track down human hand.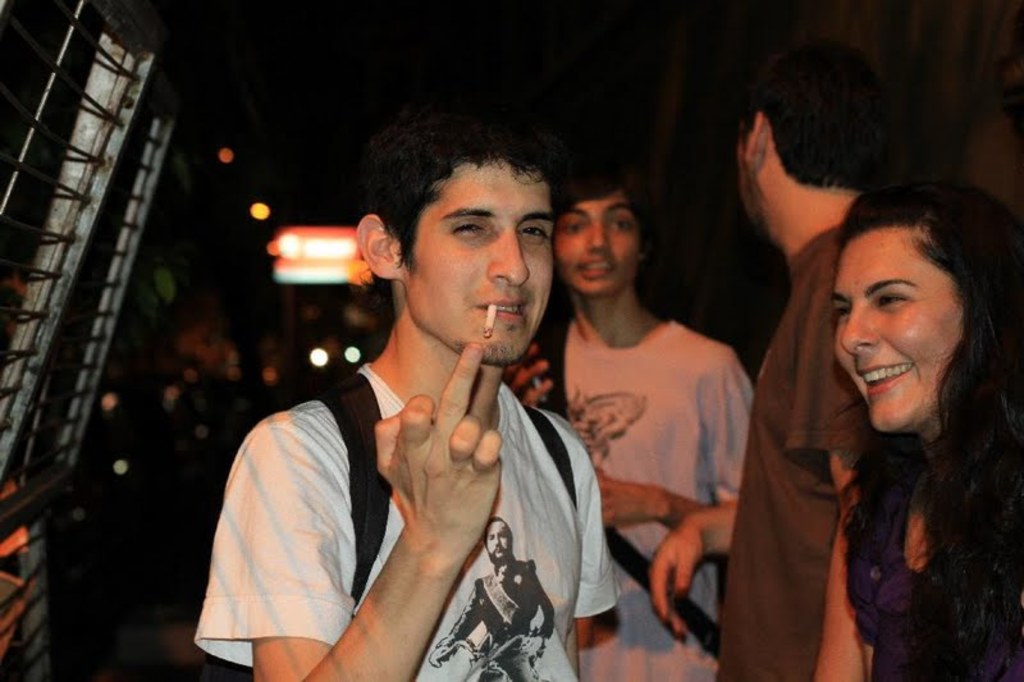
Tracked to [376, 369, 524, 540].
